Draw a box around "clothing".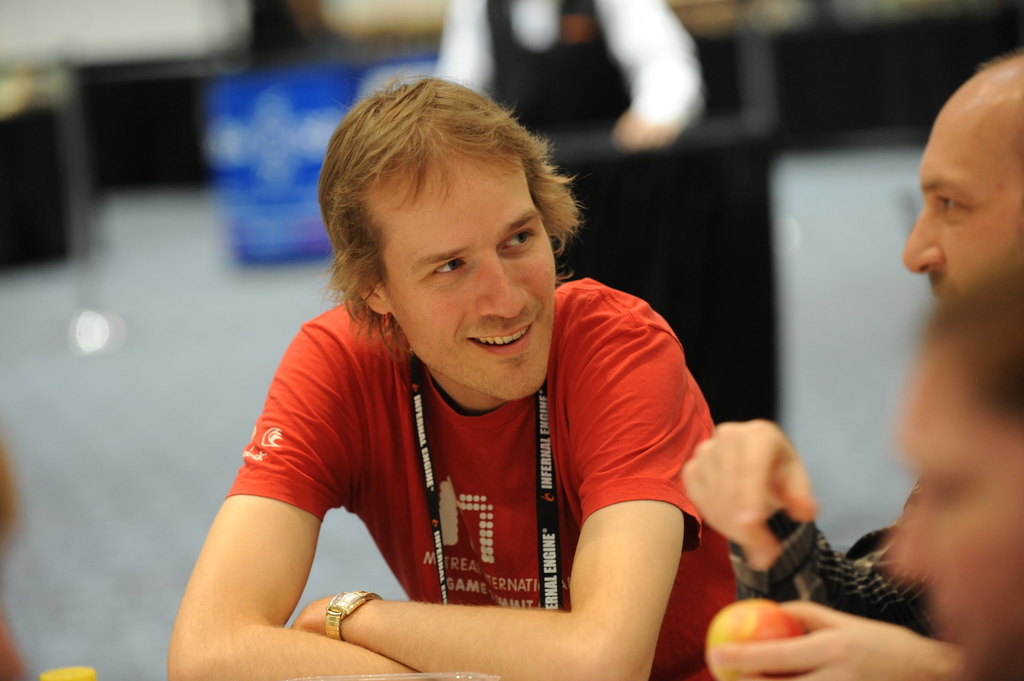
223 288 769 680.
